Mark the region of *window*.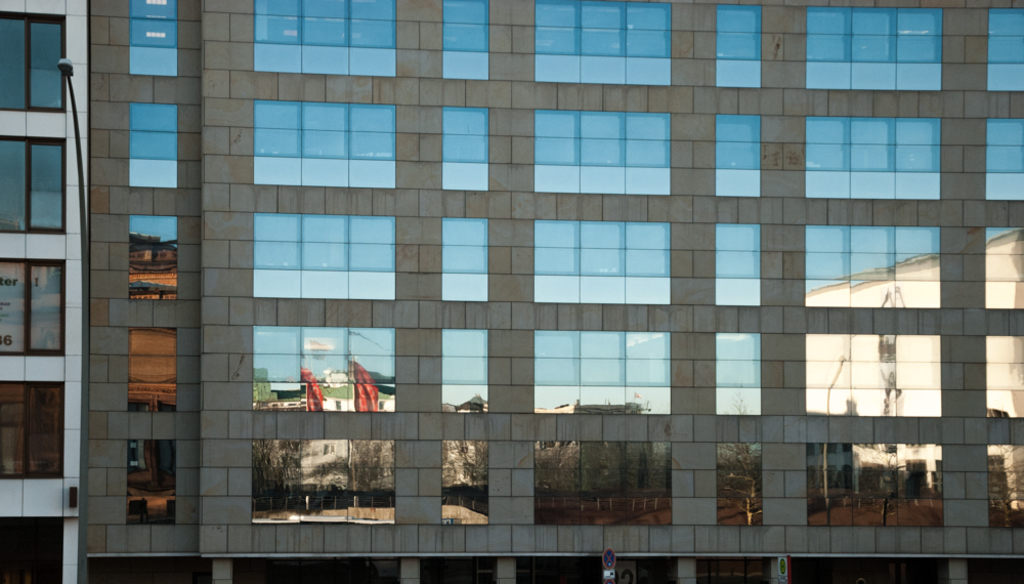
Region: box=[5, 378, 65, 481].
